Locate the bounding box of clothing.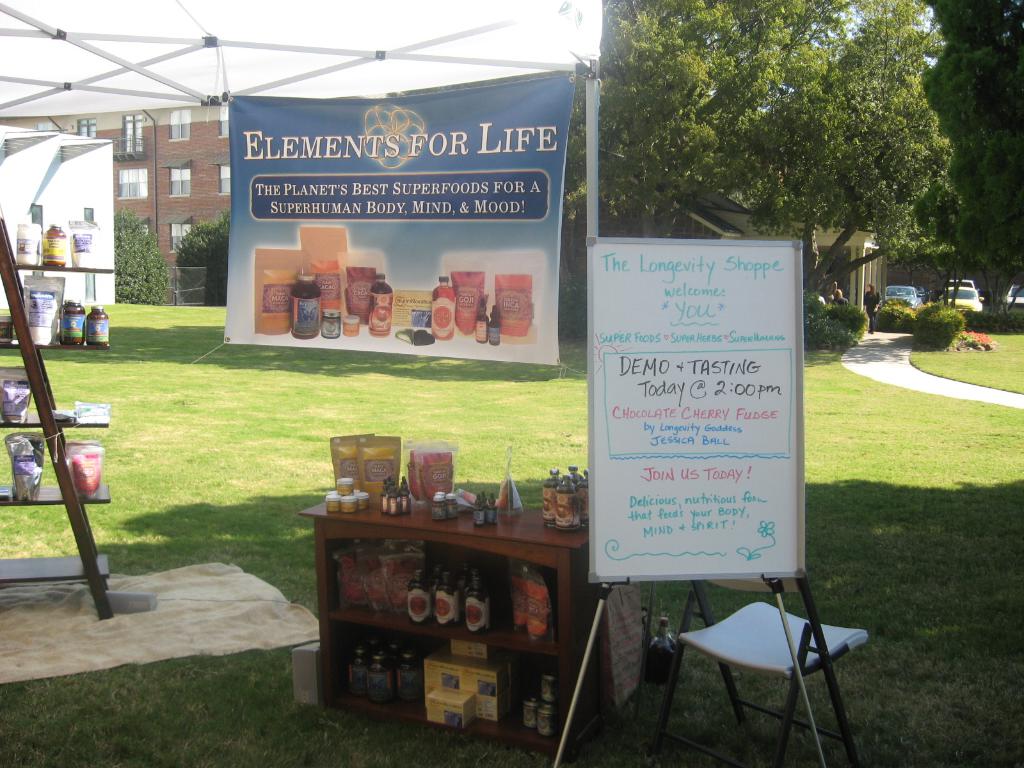
Bounding box: bbox(864, 291, 881, 332).
